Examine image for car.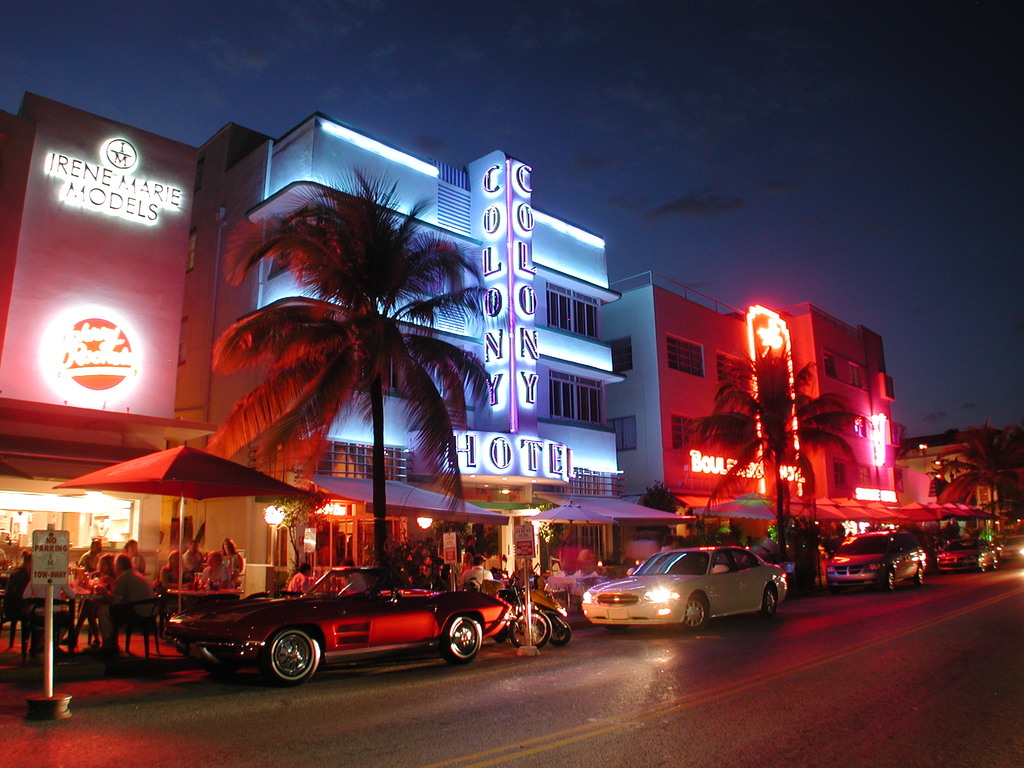
Examination result: {"x1": 932, "y1": 534, "x2": 997, "y2": 577}.
